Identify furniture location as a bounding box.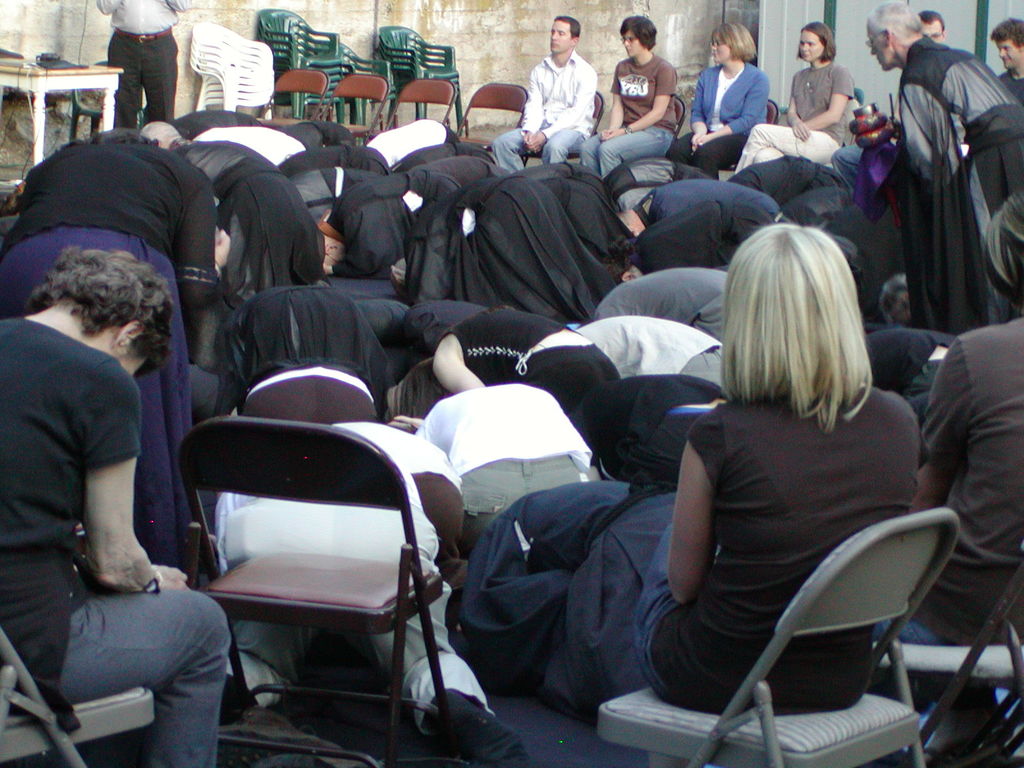
(71, 61, 106, 141).
